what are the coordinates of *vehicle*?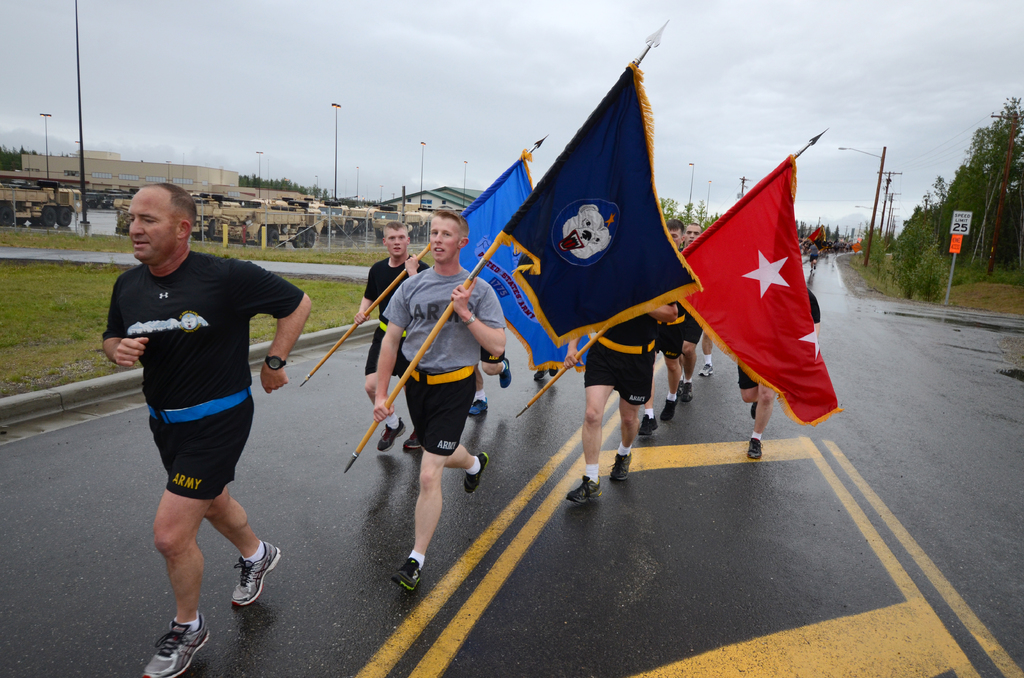
83, 188, 134, 212.
